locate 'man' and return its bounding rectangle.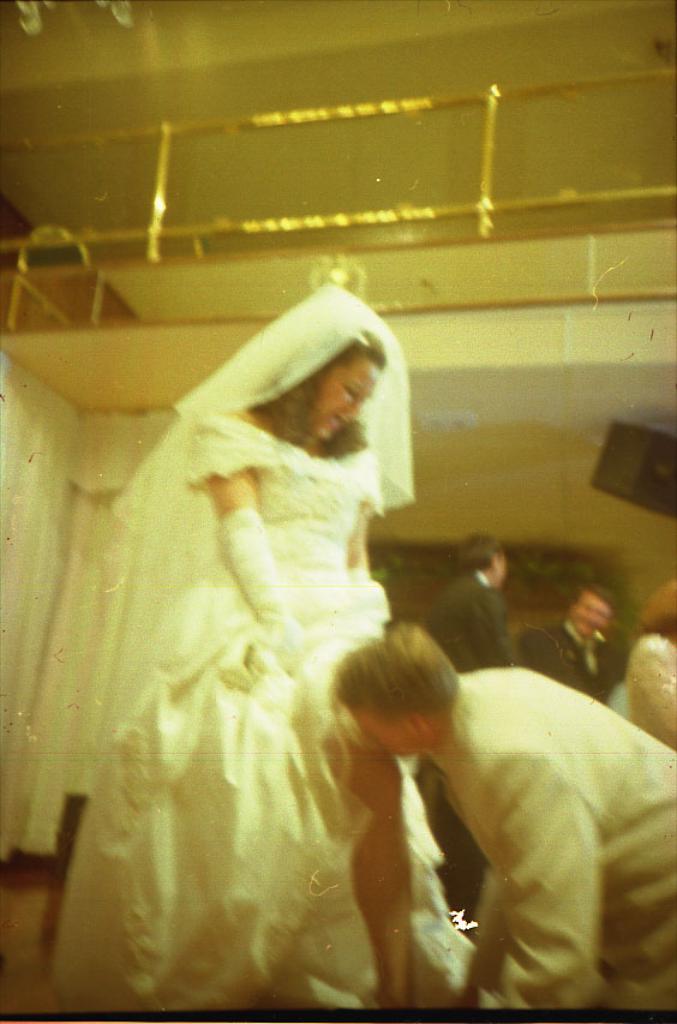
region(523, 579, 613, 708).
